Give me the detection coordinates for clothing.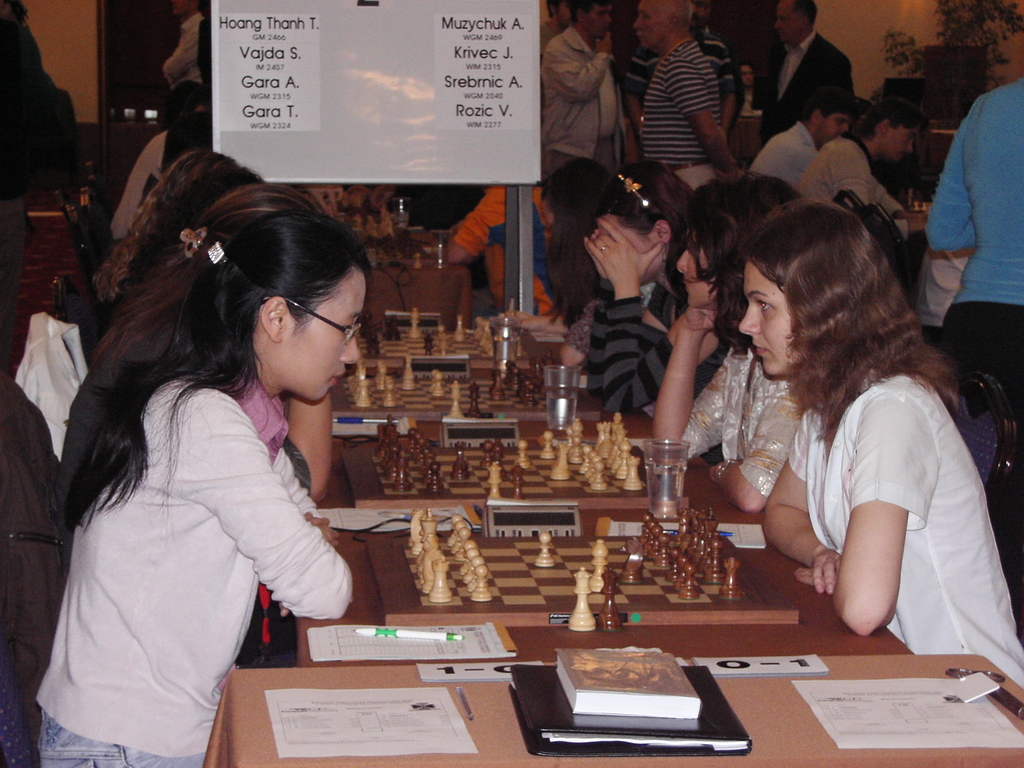
bbox(787, 339, 1001, 668).
